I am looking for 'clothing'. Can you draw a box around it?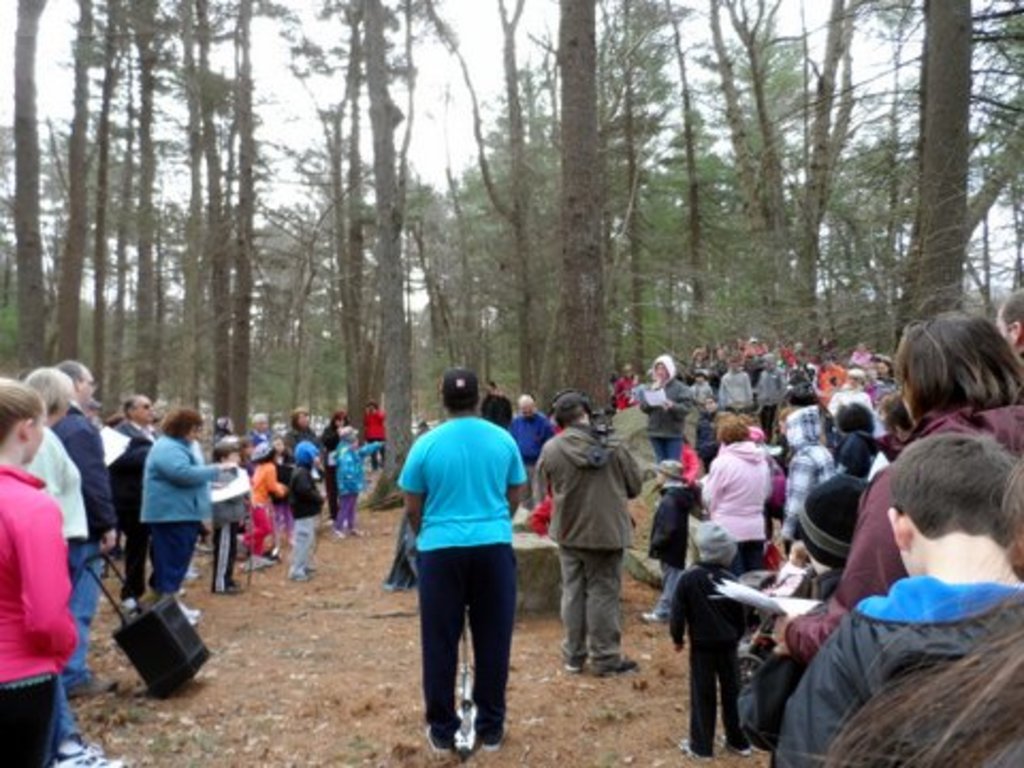
Sure, the bounding box is BBox(777, 403, 1022, 659).
